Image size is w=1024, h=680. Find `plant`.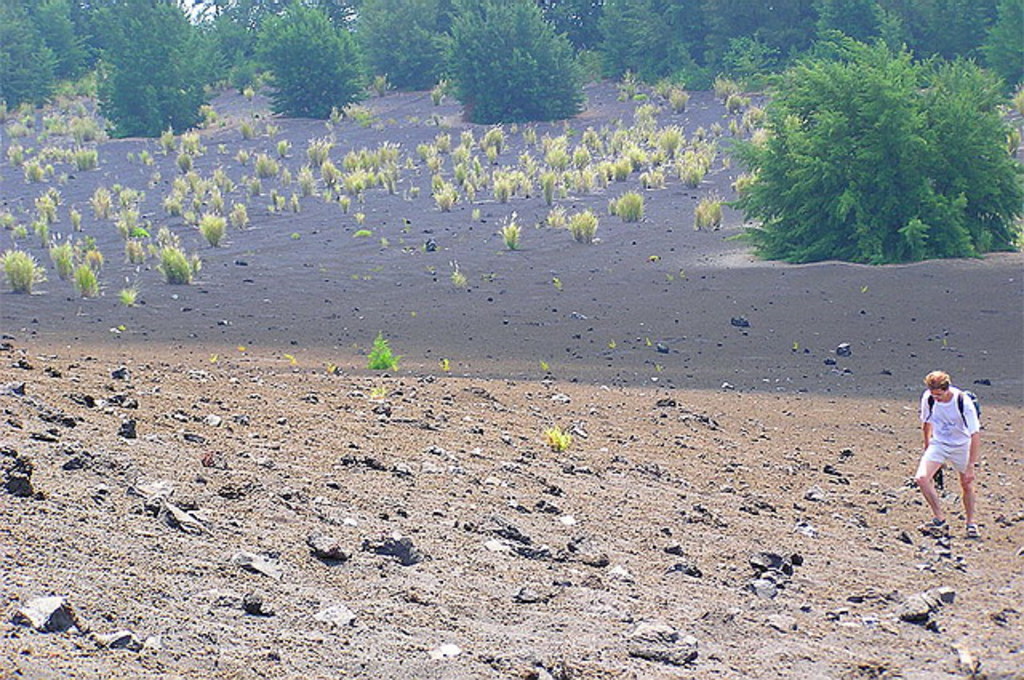
bbox=[544, 426, 571, 453].
